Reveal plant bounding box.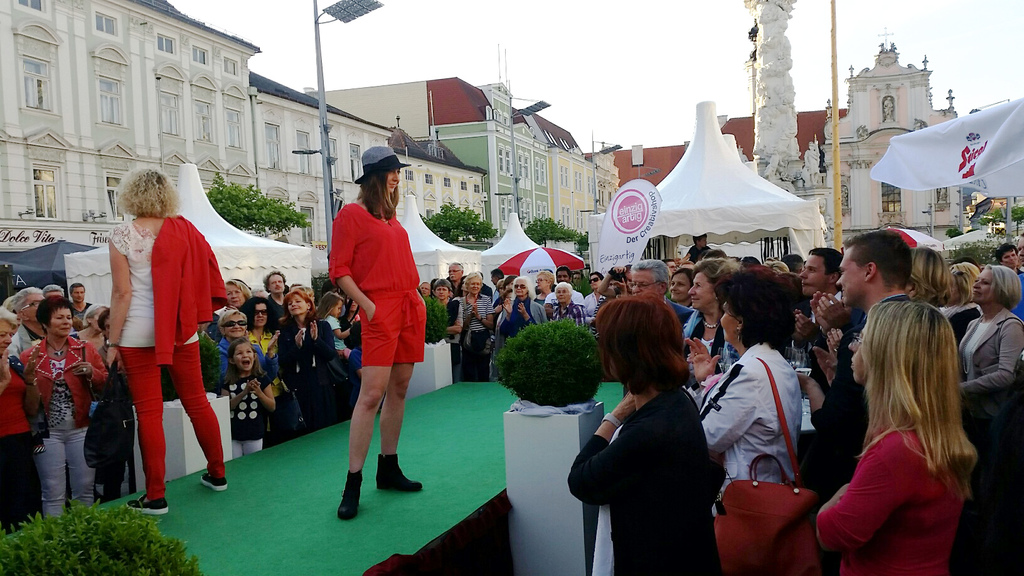
Revealed: bbox=(1, 488, 209, 575).
